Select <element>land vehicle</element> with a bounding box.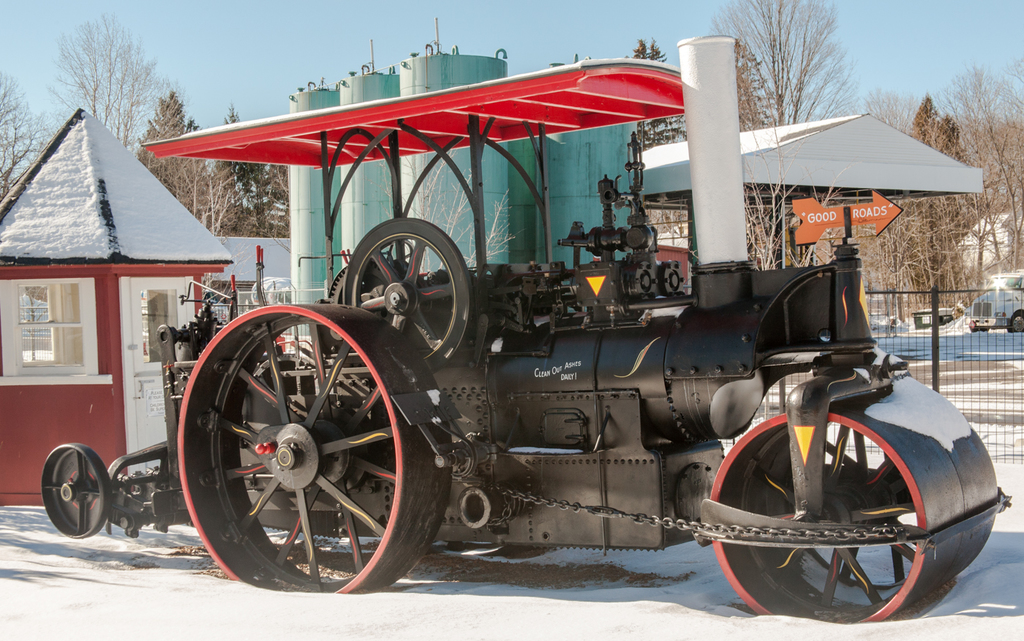
region(76, 94, 1023, 618).
